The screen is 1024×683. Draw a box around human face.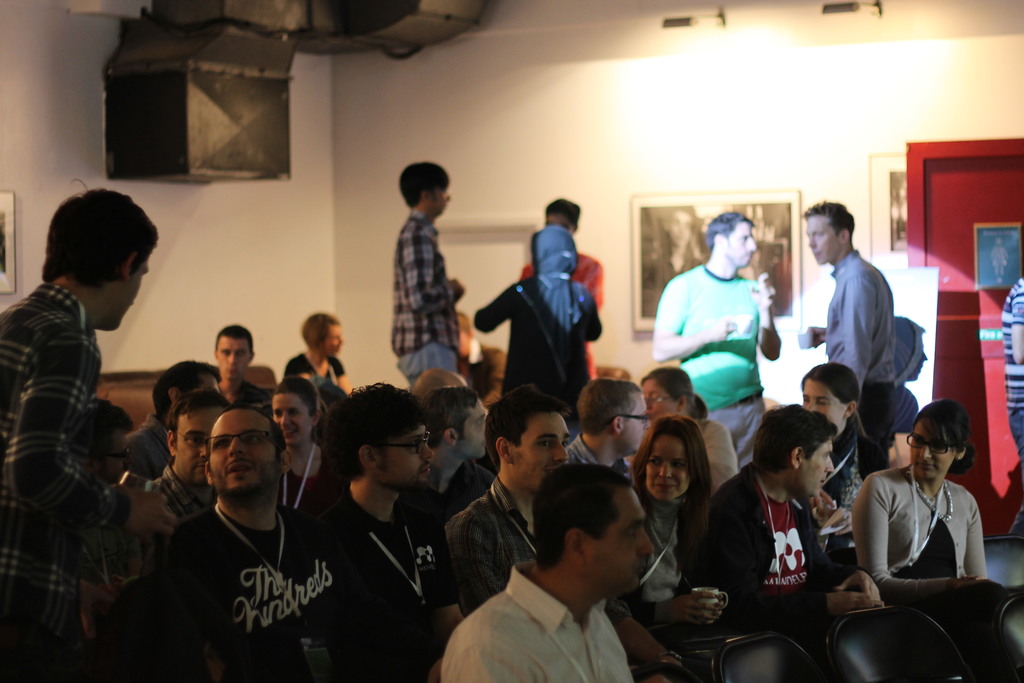
(x1=515, y1=411, x2=571, y2=490).
